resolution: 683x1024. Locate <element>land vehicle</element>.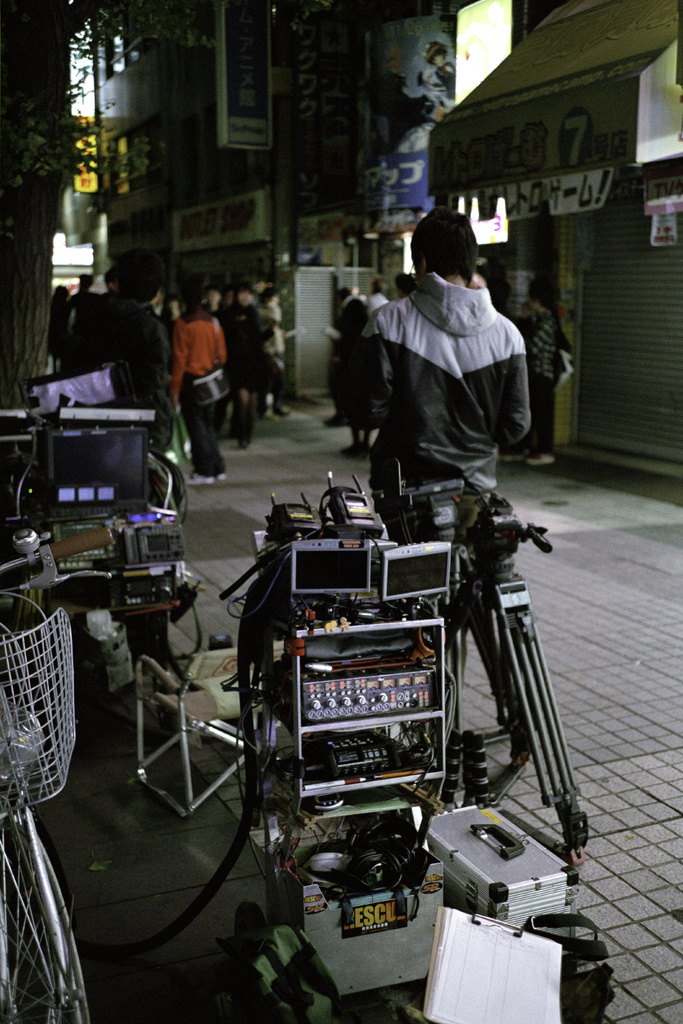
rect(0, 518, 103, 1023).
